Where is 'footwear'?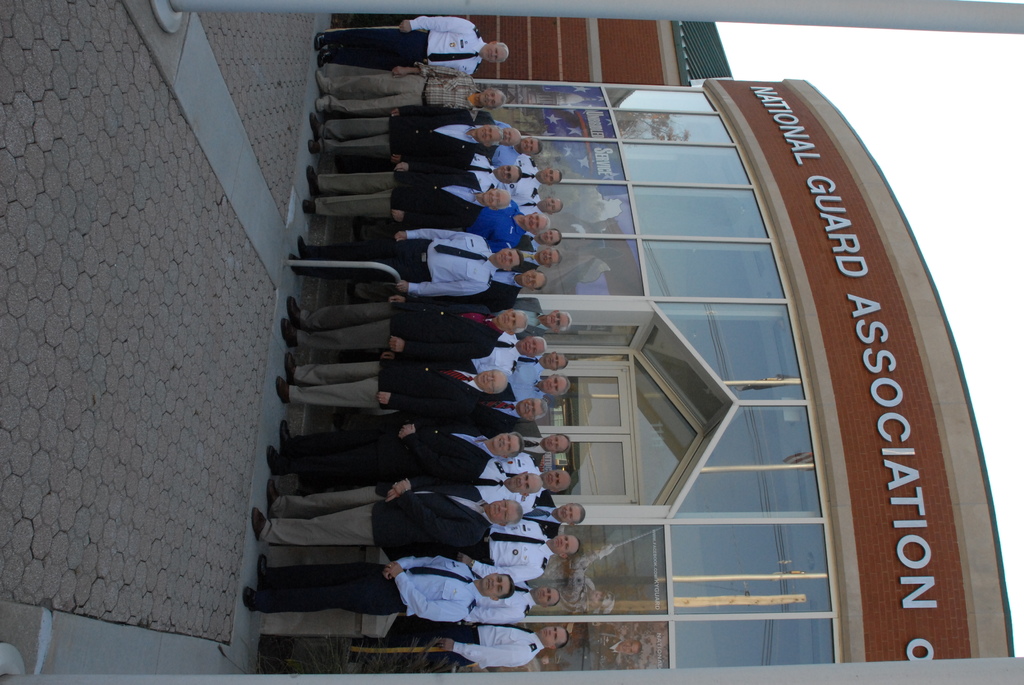
BBox(314, 96, 326, 115).
